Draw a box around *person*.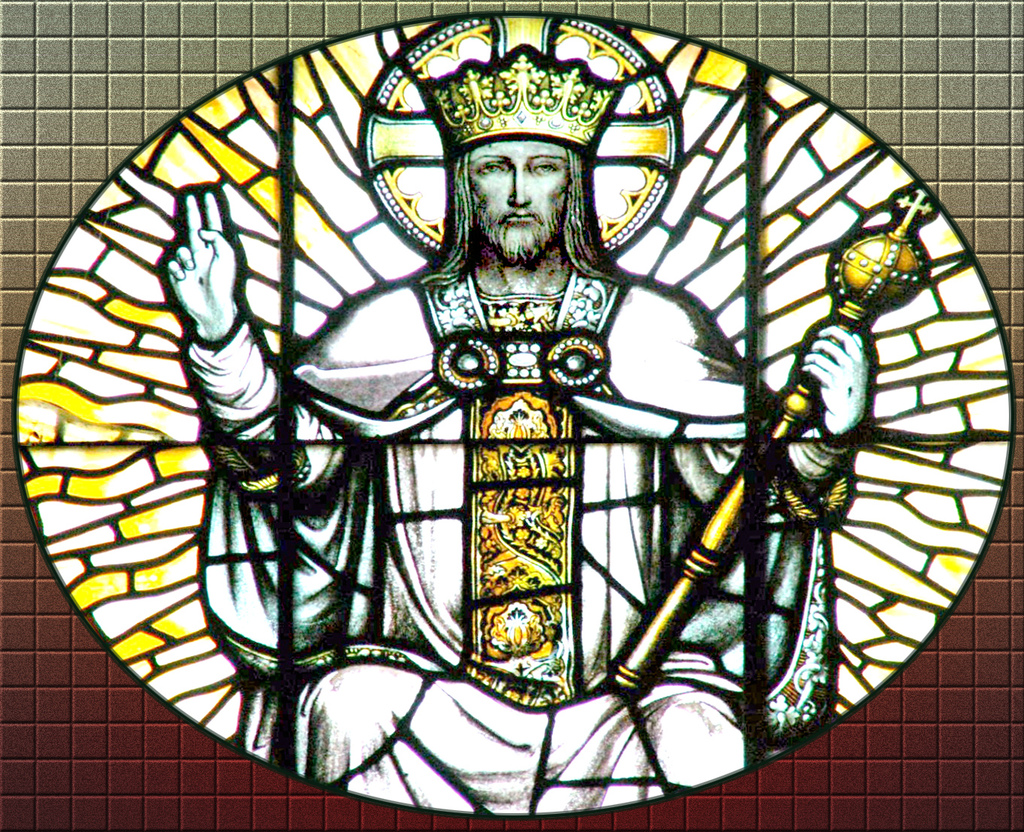
(172, 17, 863, 812).
